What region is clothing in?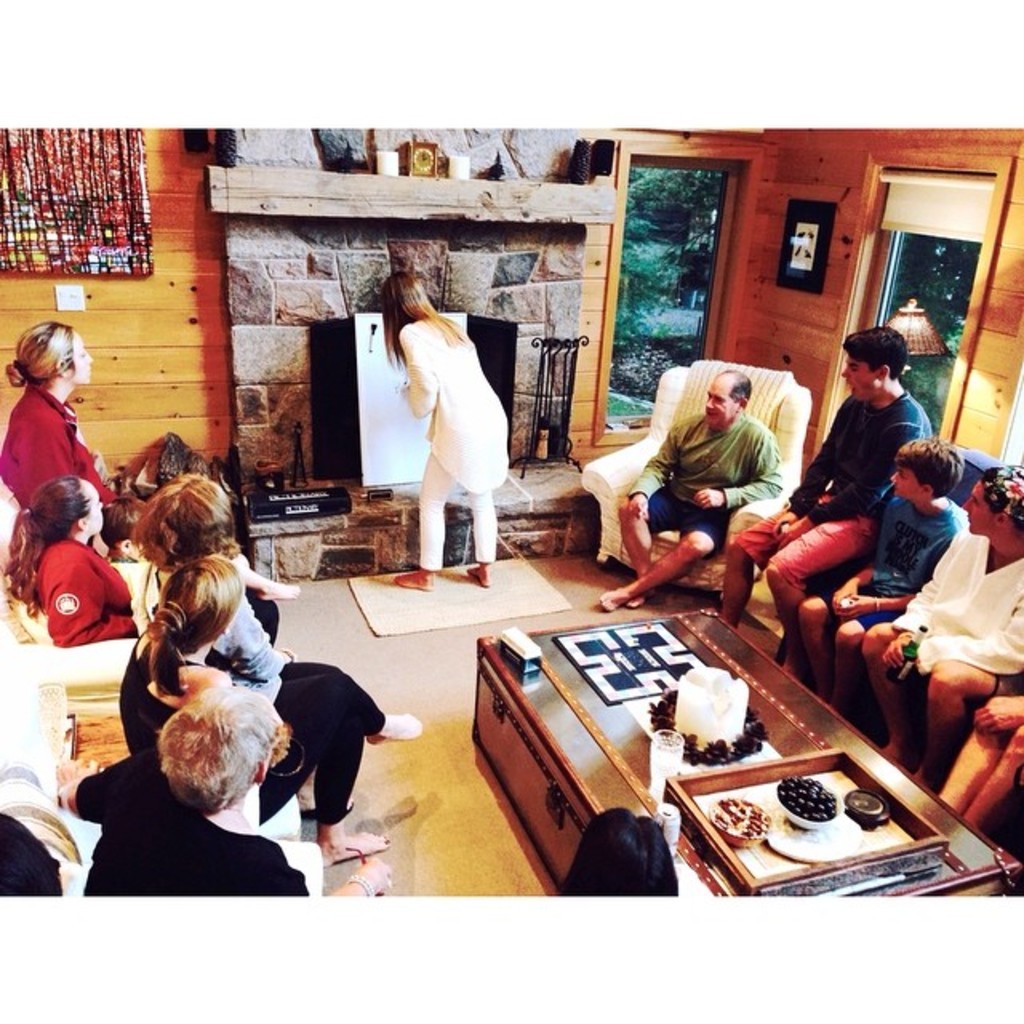
62:749:290:902.
